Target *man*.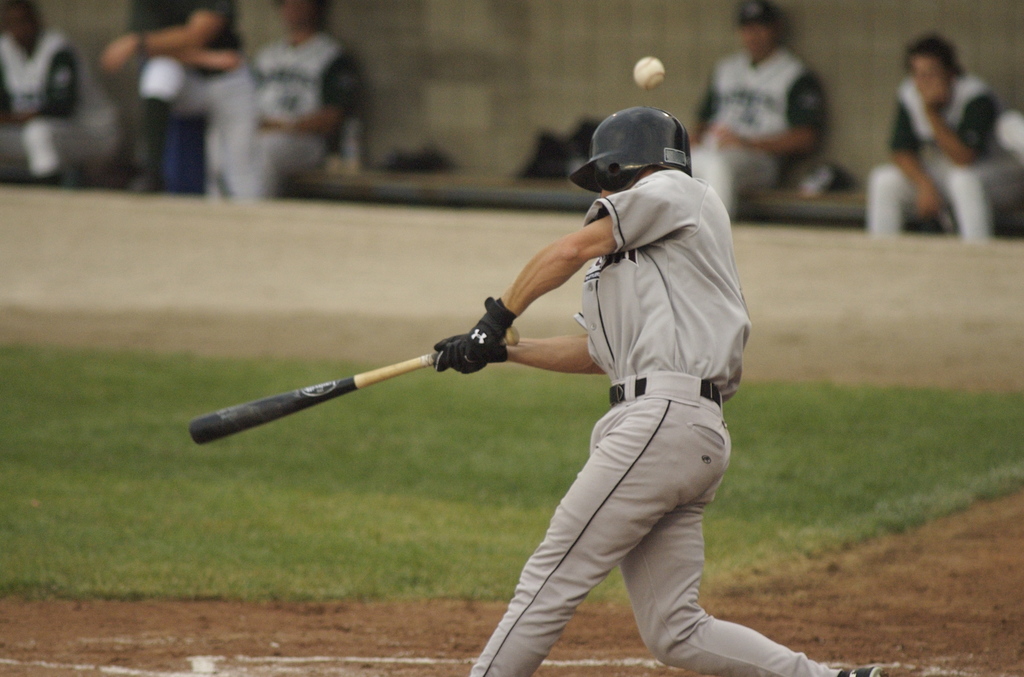
Target region: <box>106,0,246,193</box>.
